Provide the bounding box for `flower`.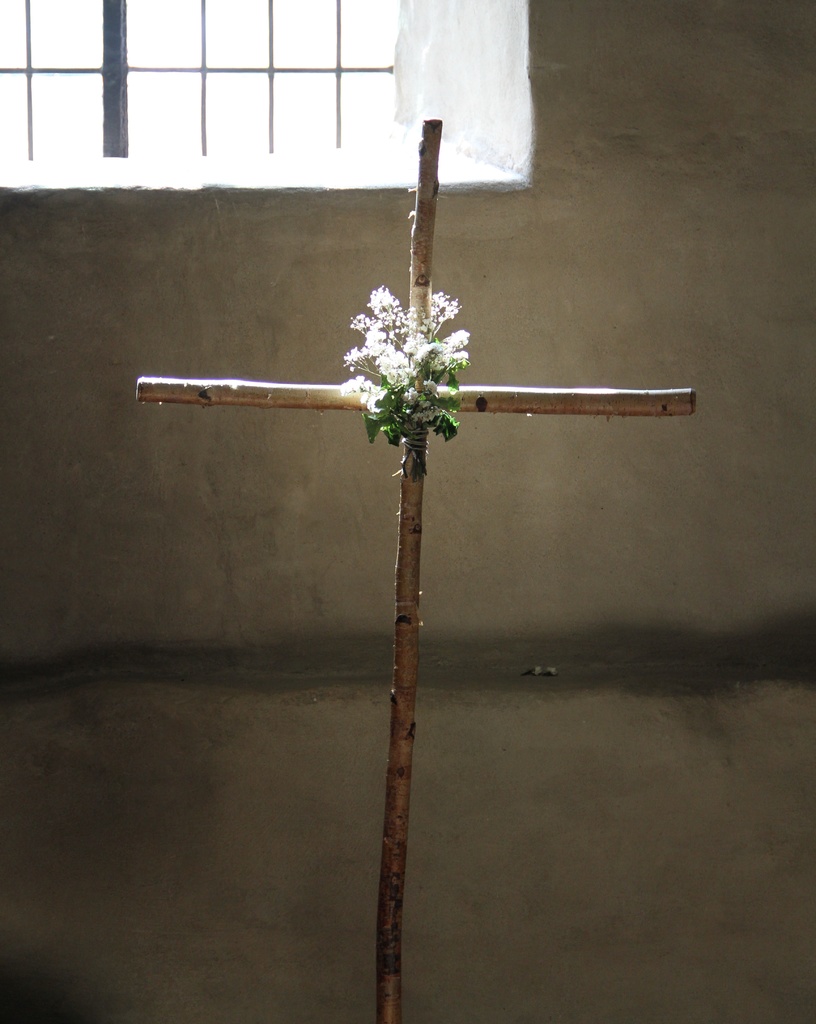
bbox=[363, 287, 391, 314].
